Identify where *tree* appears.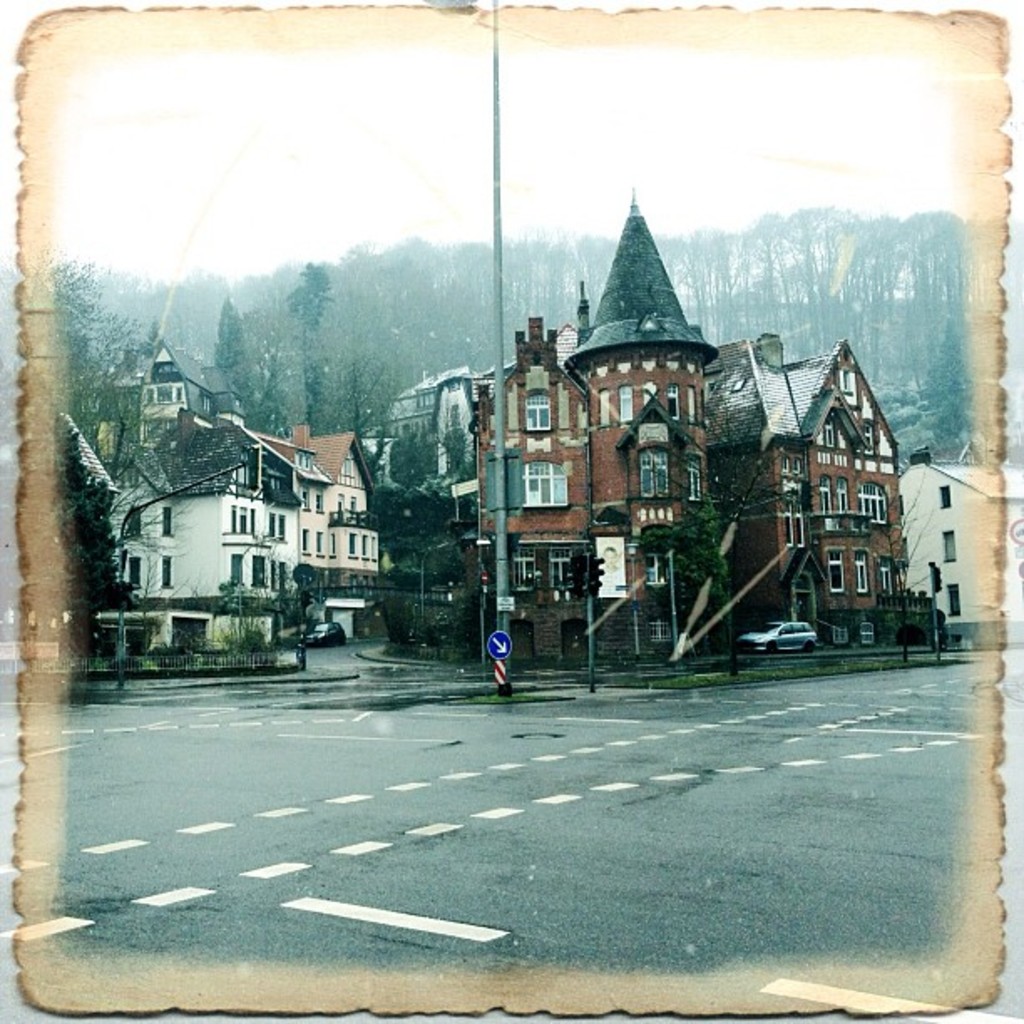
Appears at x1=880, y1=199, x2=970, y2=430.
